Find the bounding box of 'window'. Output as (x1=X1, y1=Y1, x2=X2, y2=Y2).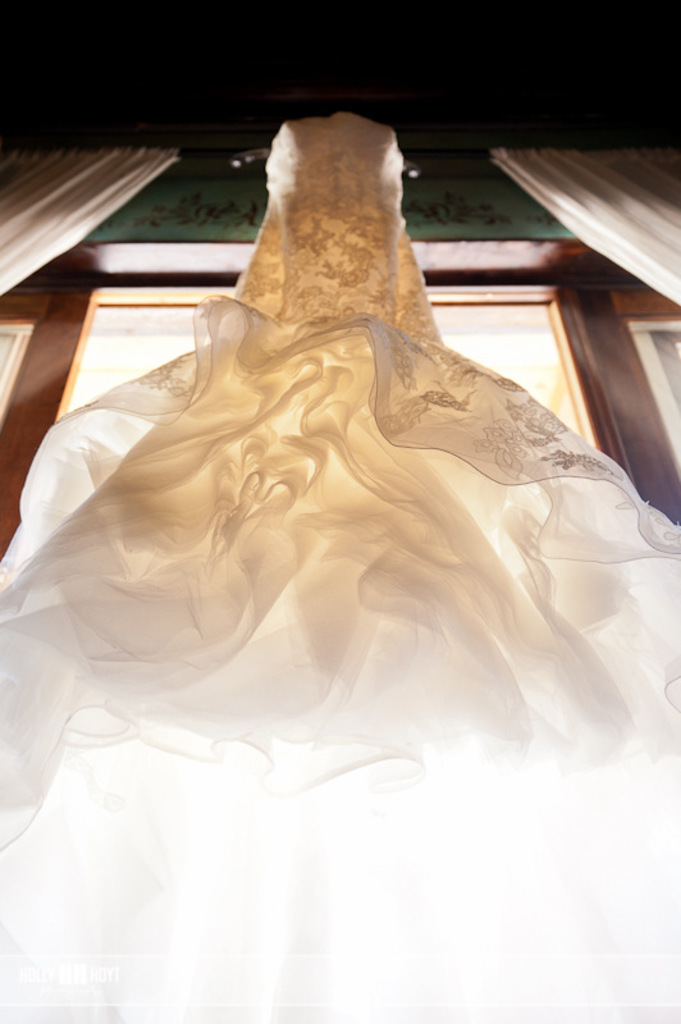
(x1=0, y1=279, x2=680, y2=548).
